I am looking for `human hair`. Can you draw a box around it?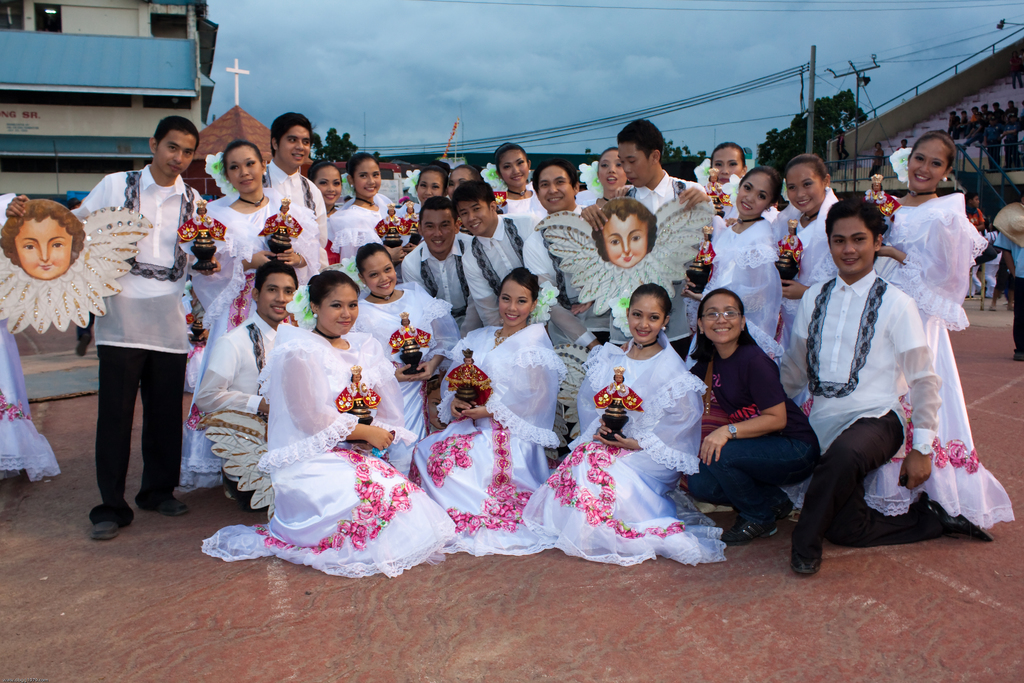
Sure, the bounding box is region(216, 138, 265, 179).
